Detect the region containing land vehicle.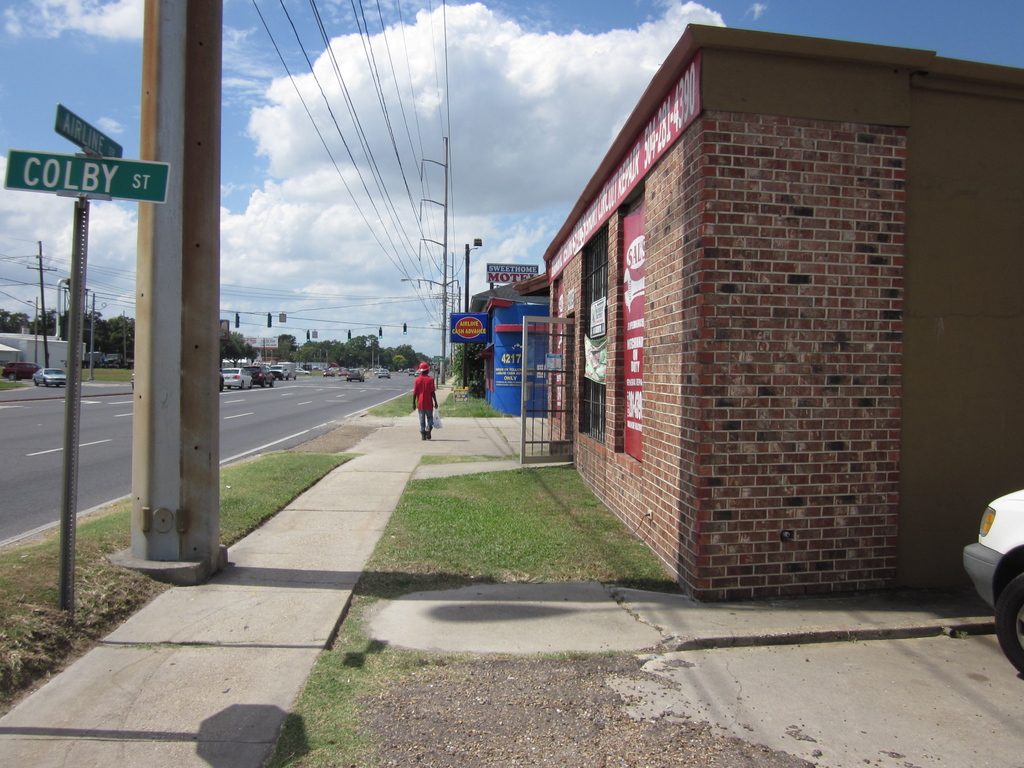
l=0, t=360, r=42, b=383.
